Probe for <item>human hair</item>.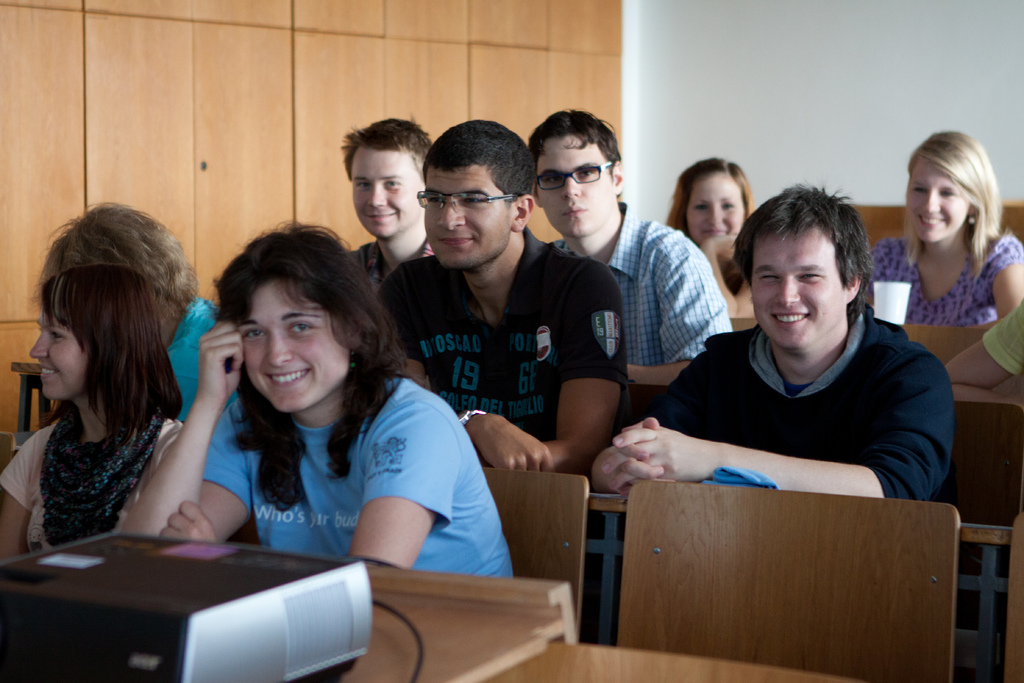
Probe result: bbox=[666, 155, 756, 245].
